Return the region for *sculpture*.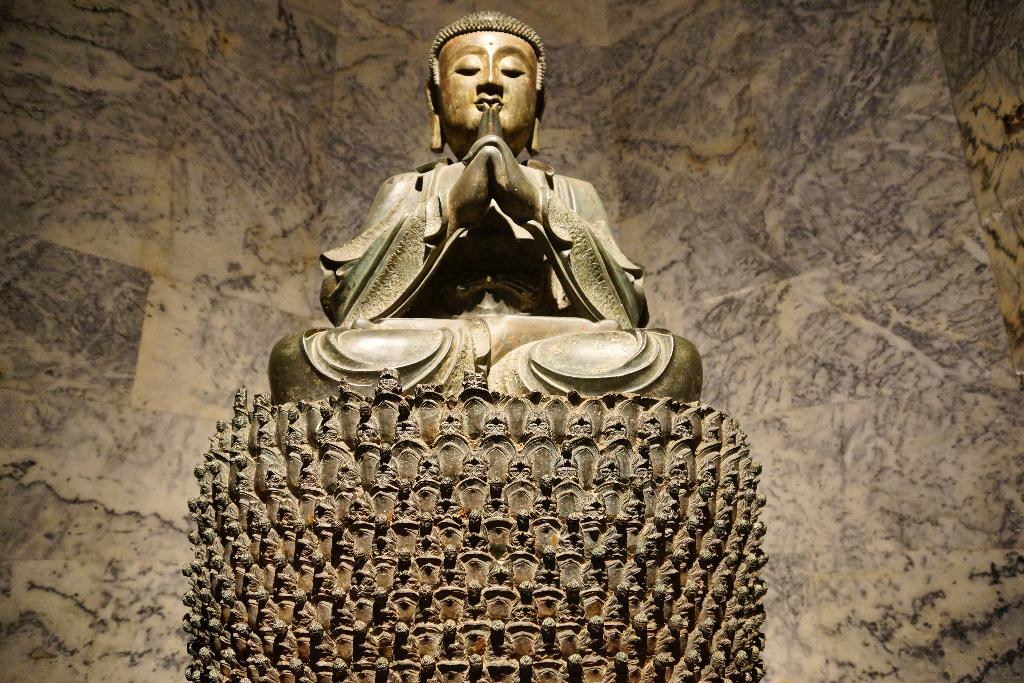
bbox=[488, 620, 513, 664].
